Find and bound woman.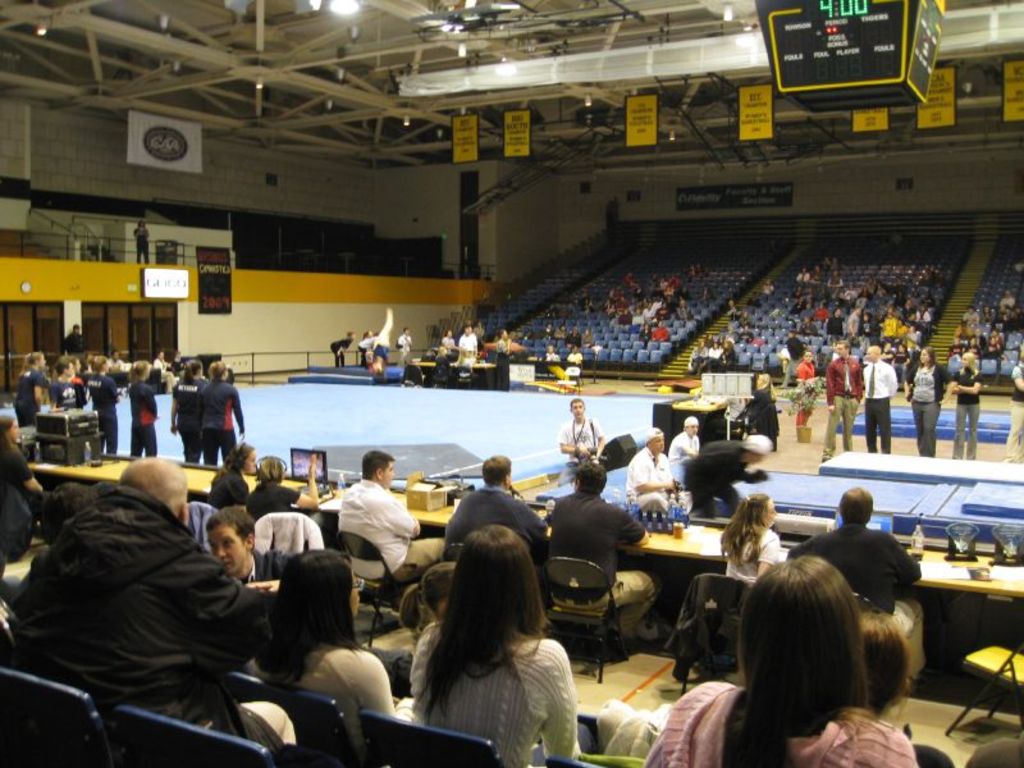
Bound: x1=946 y1=349 x2=987 y2=463.
